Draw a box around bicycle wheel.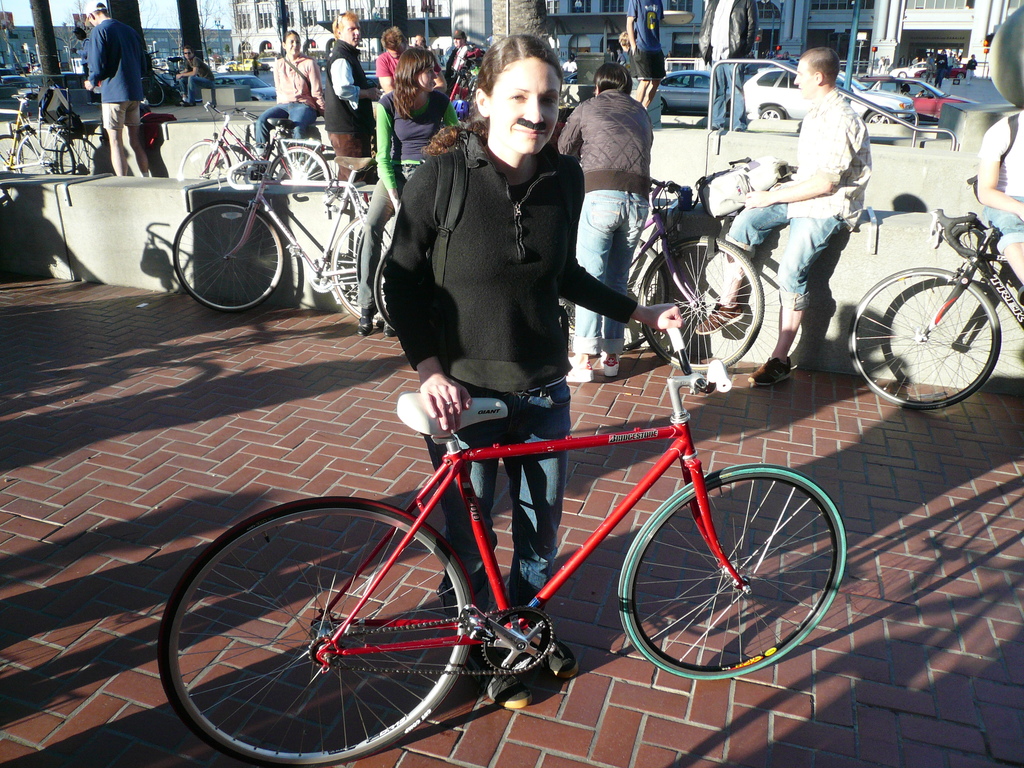
[566, 235, 671, 354].
